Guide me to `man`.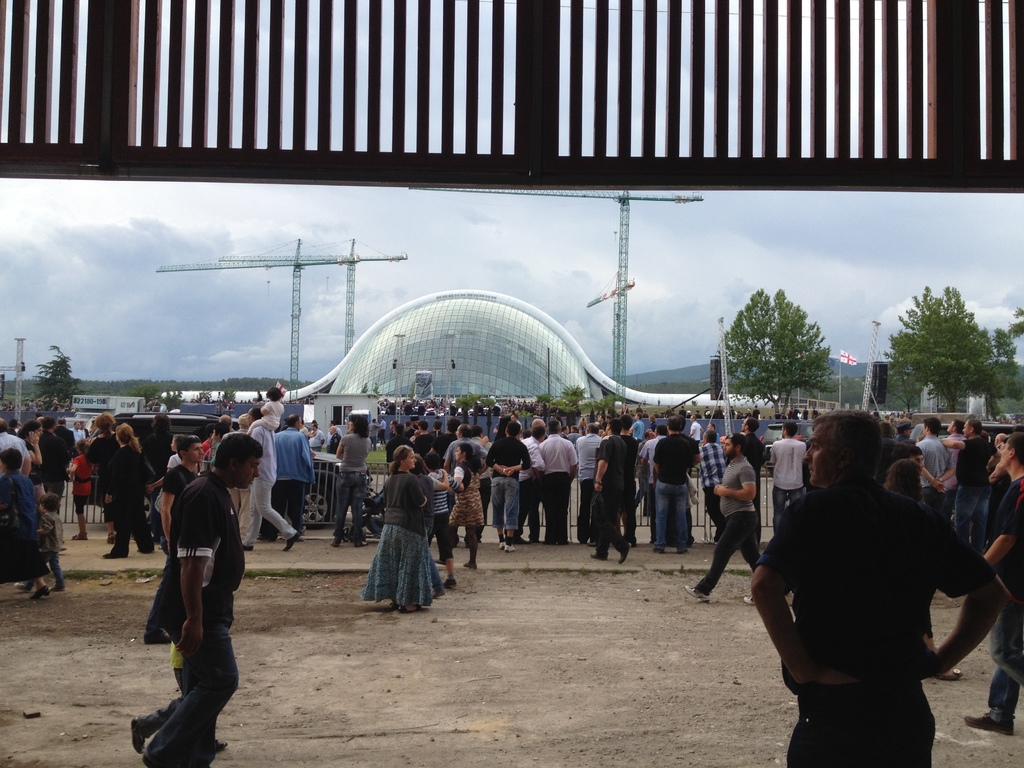
Guidance: 571:420:600:540.
